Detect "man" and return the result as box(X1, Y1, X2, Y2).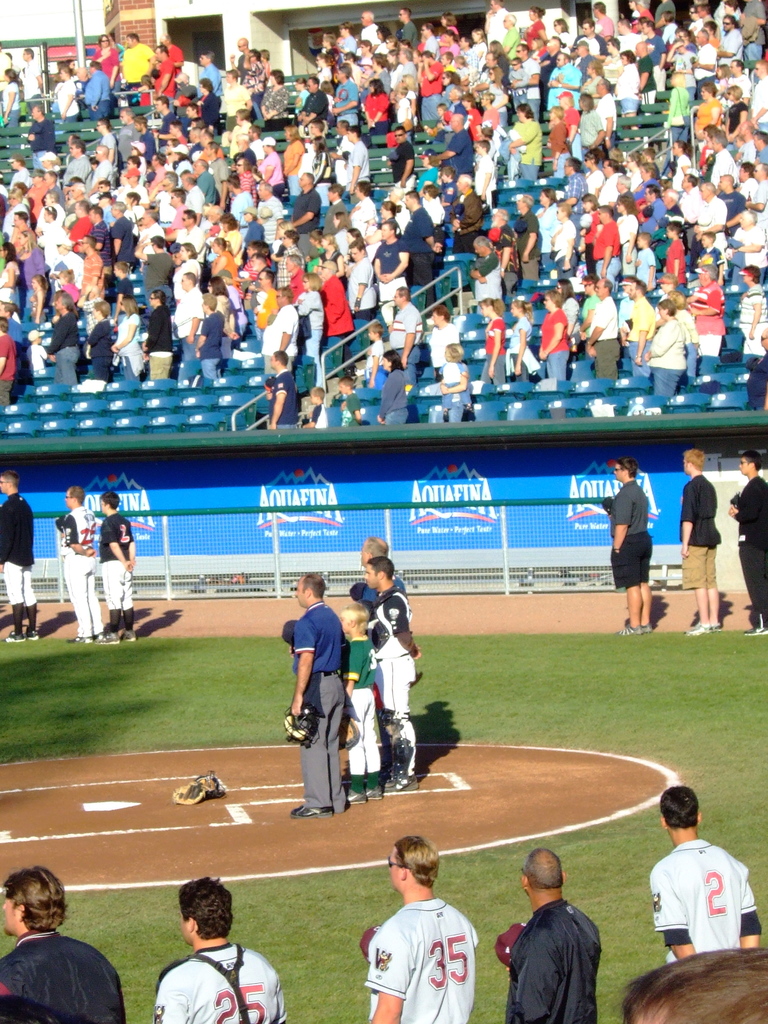
box(345, 124, 369, 202).
